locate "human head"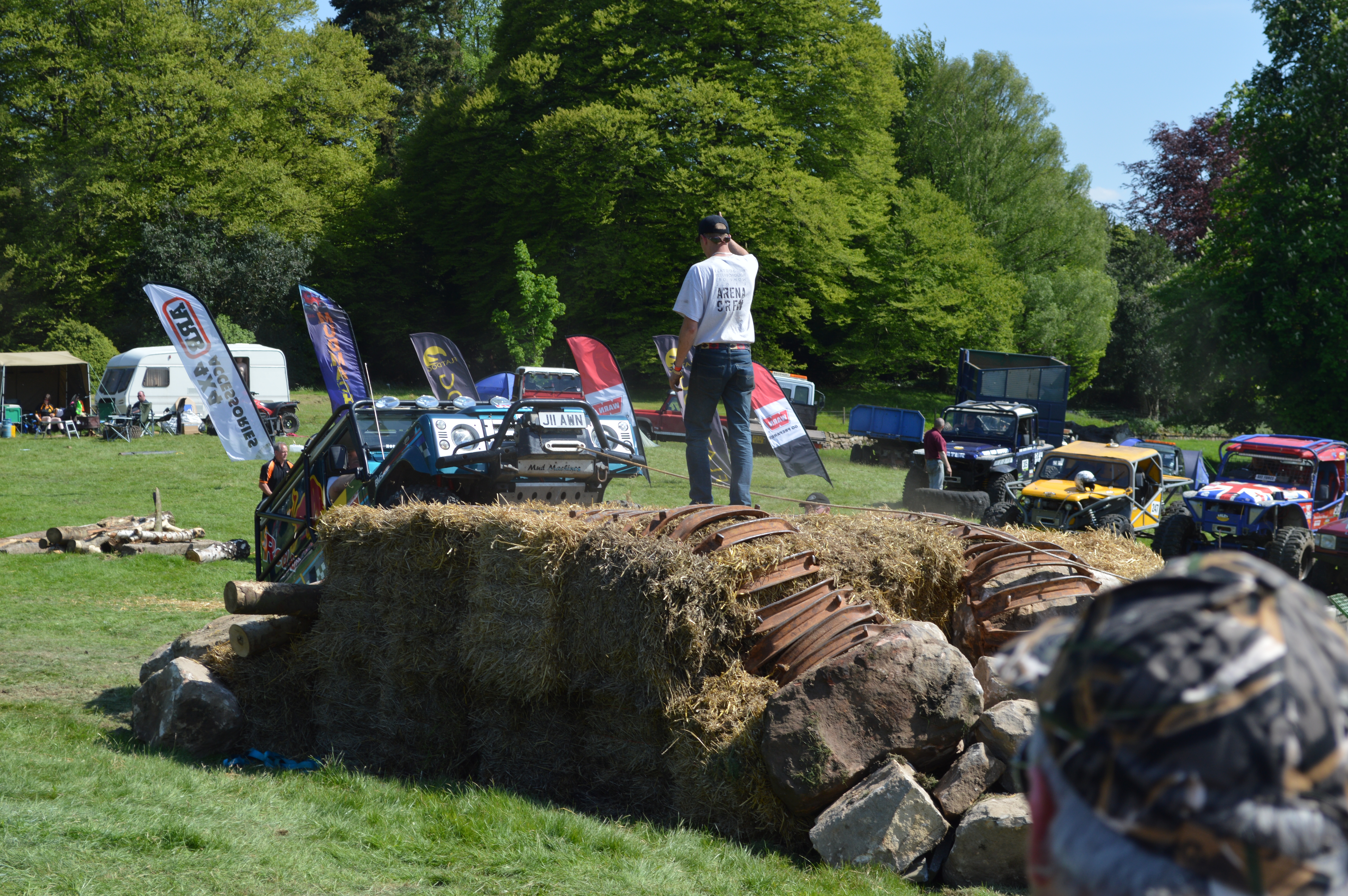
{"x1": 226, "y1": 121, "x2": 300, "y2": 197}
